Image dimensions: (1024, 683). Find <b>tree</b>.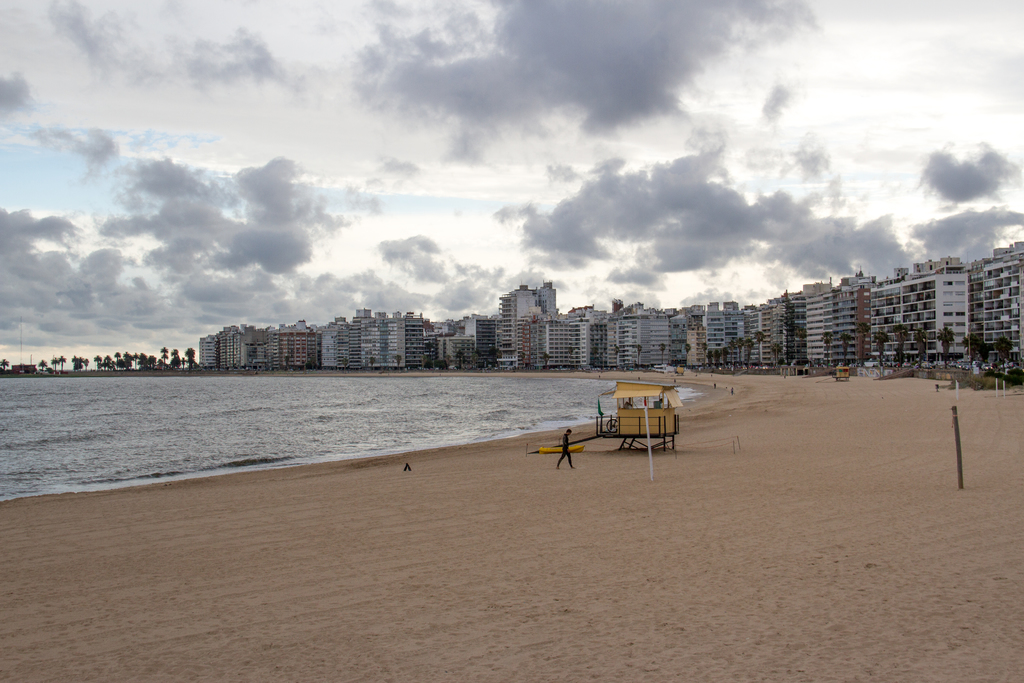
rect(939, 325, 954, 368).
